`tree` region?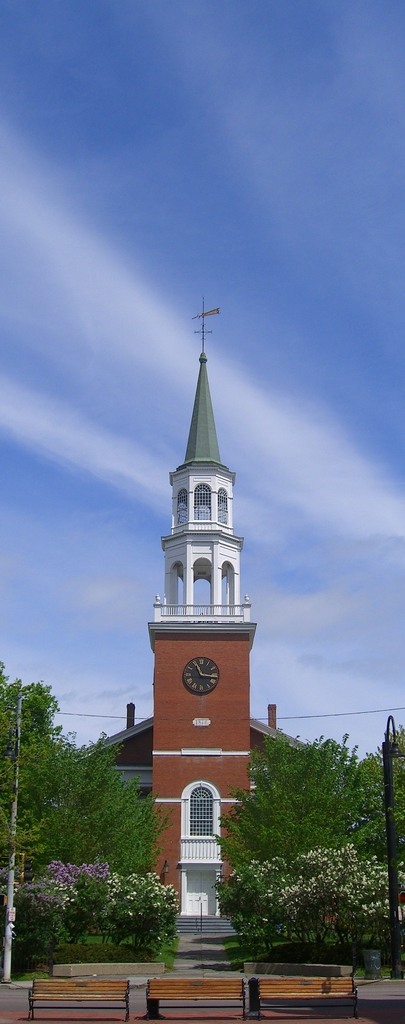
4:878:72:959
